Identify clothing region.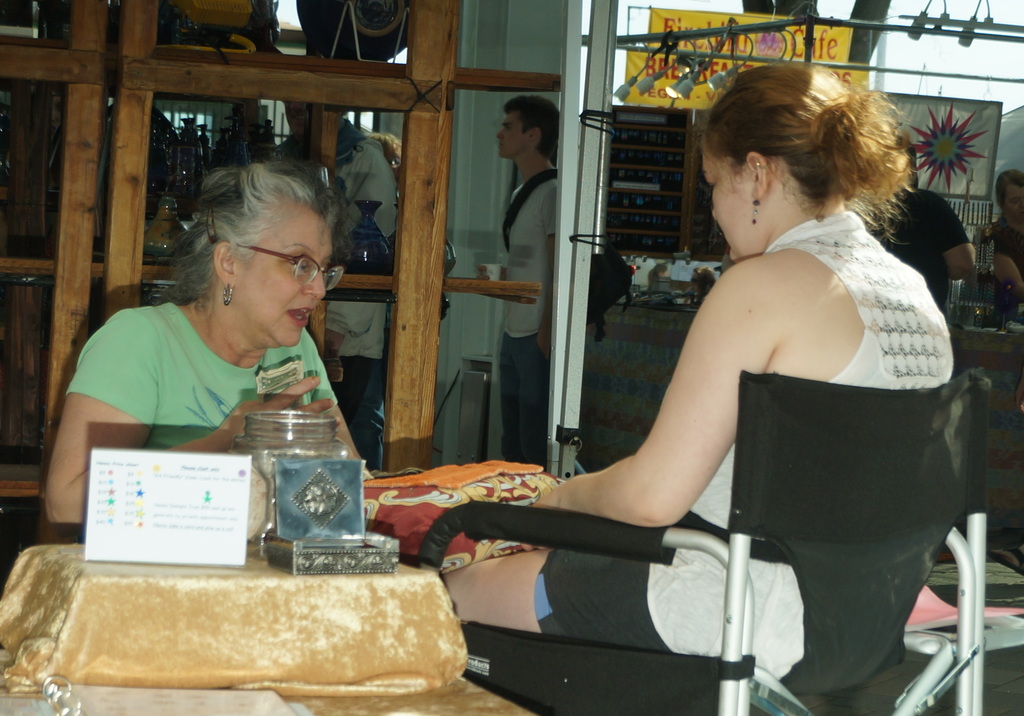
Region: x1=499, y1=163, x2=559, y2=476.
